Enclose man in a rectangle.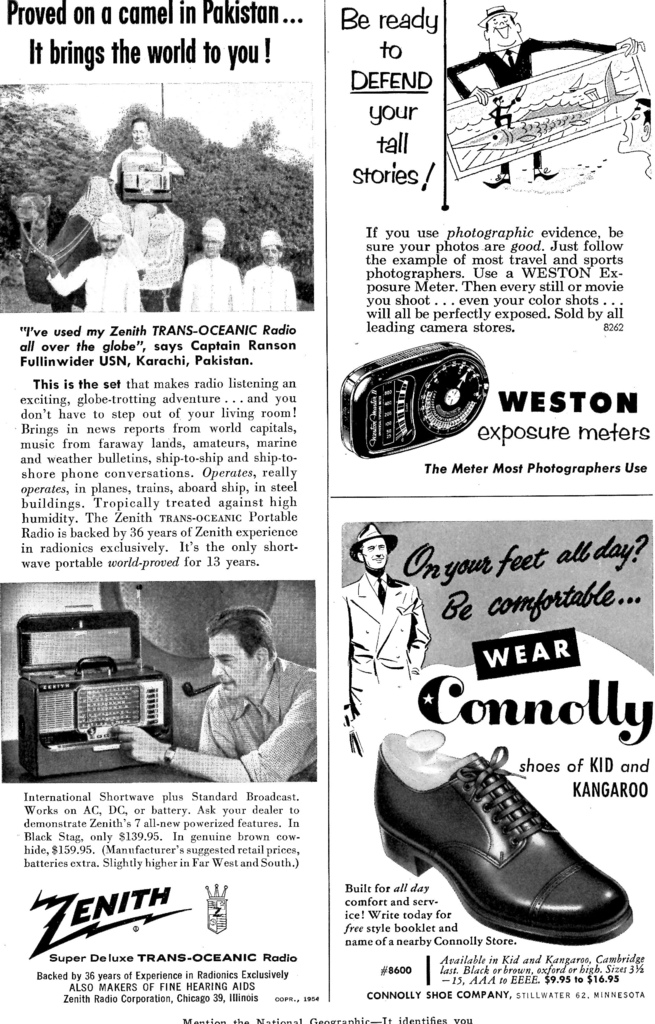
(118, 125, 177, 257).
